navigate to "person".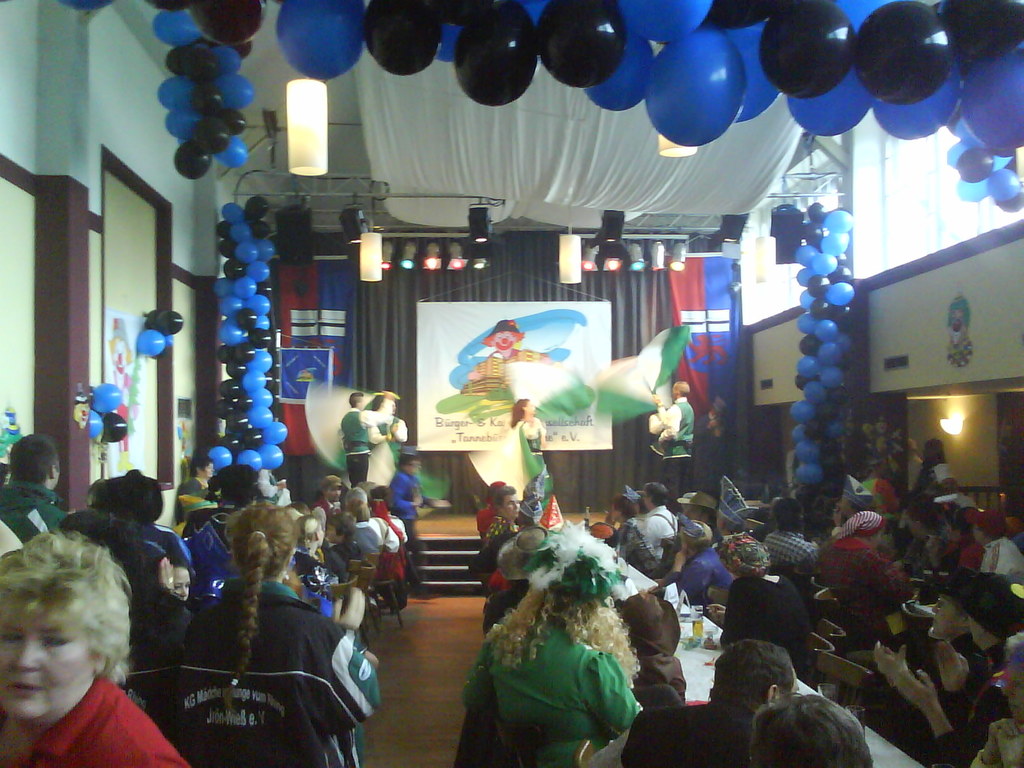
Navigation target: 509/396/566/528.
